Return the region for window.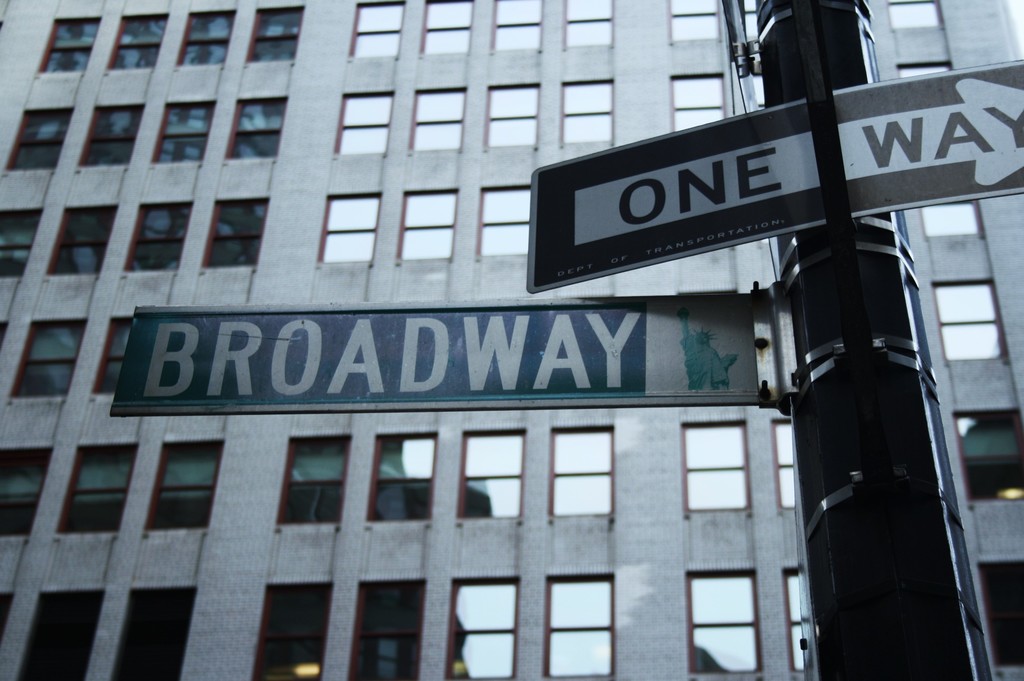
rect(410, 86, 465, 155).
